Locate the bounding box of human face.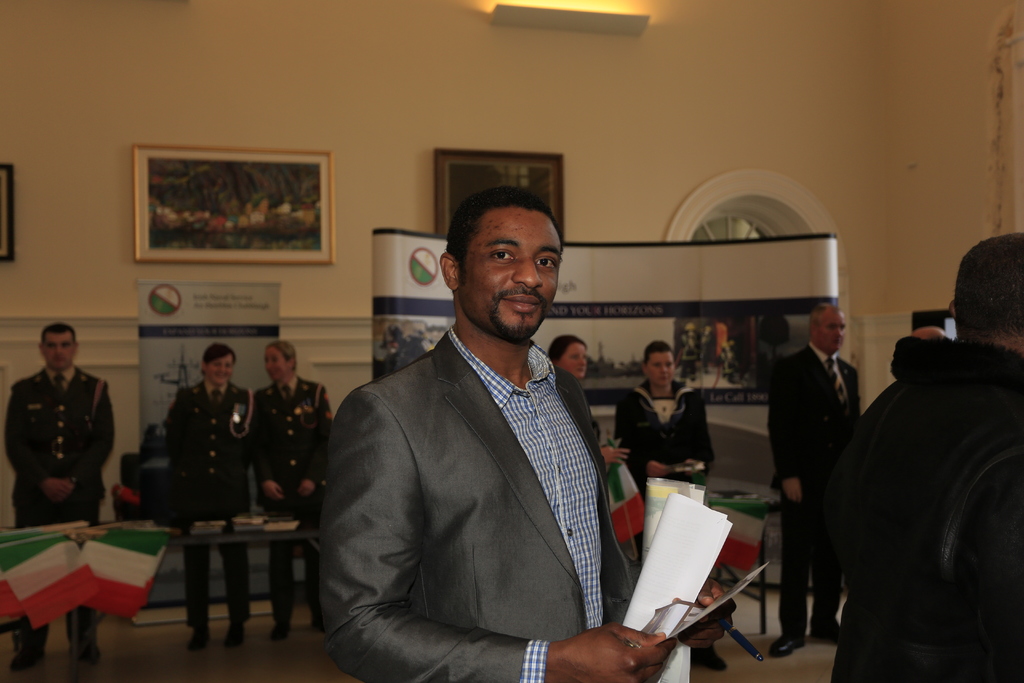
Bounding box: pyautogui.locateOnScreen(559, 346, 585, 382).
